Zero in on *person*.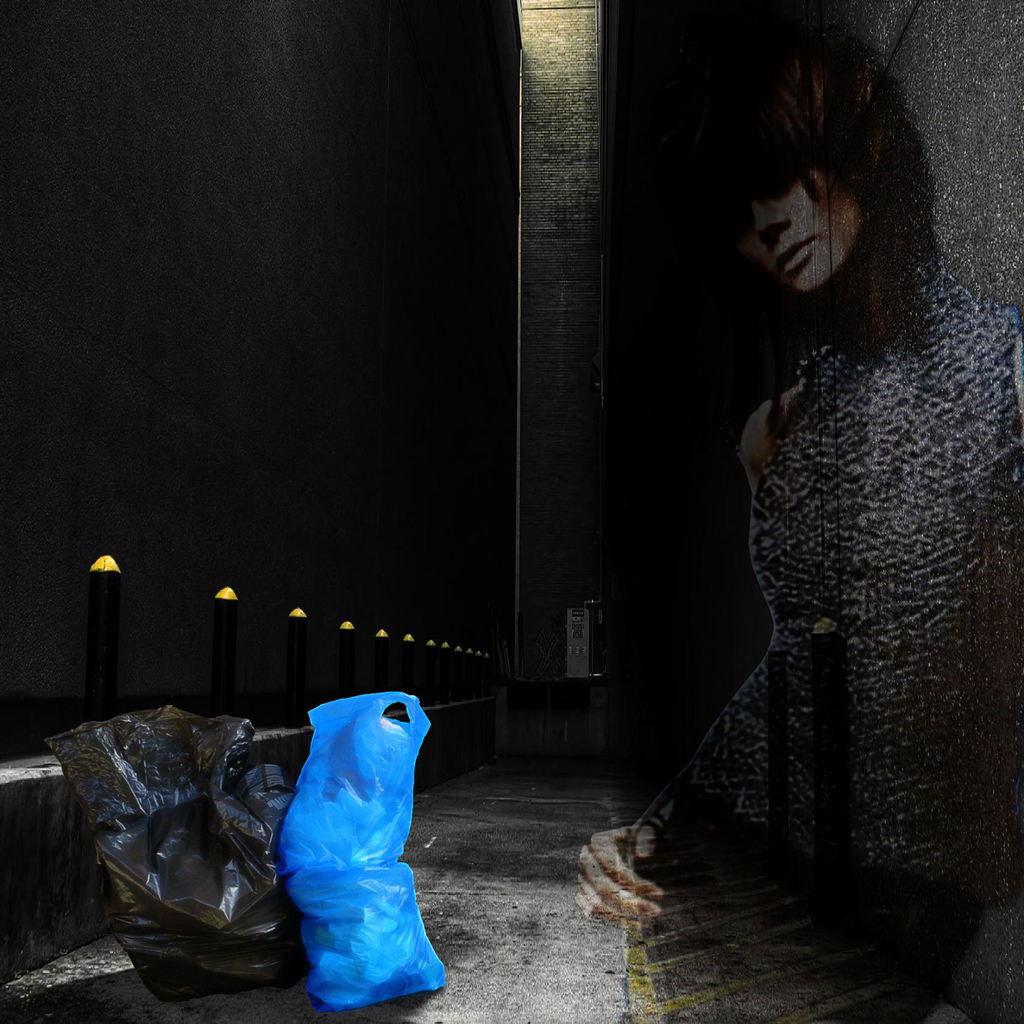
Zeroed in: box=[576, 16, 1023, 1023].
